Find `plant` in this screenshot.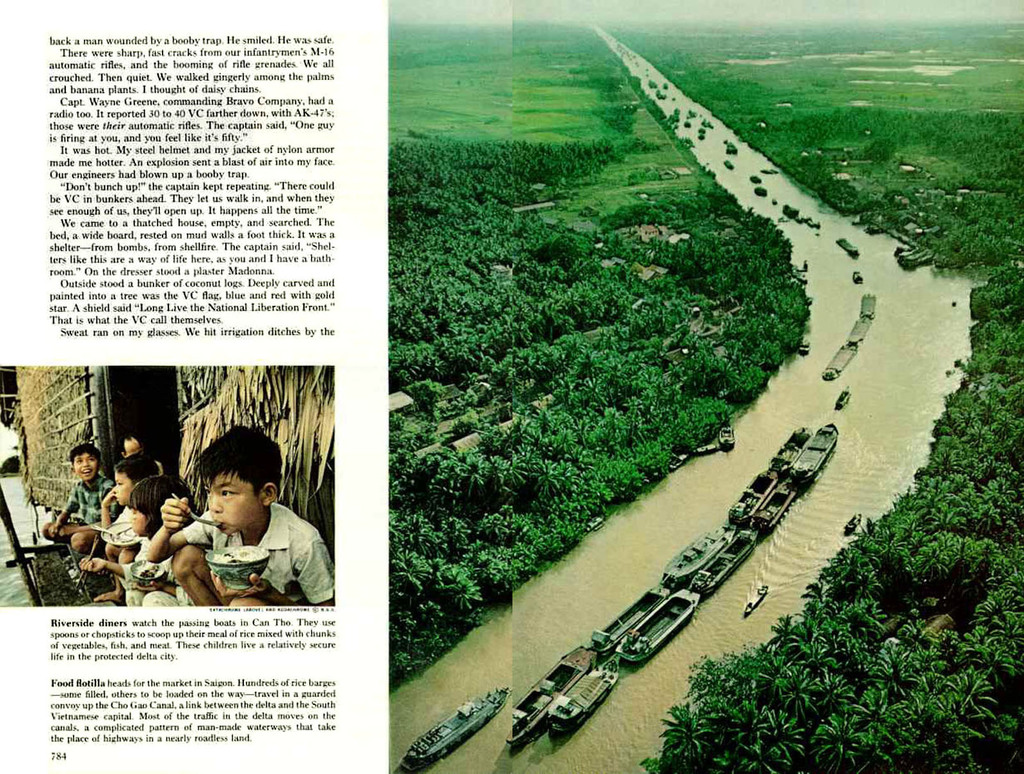
The bounding box for `plant` is <box>387,0,1023,773</box>.
